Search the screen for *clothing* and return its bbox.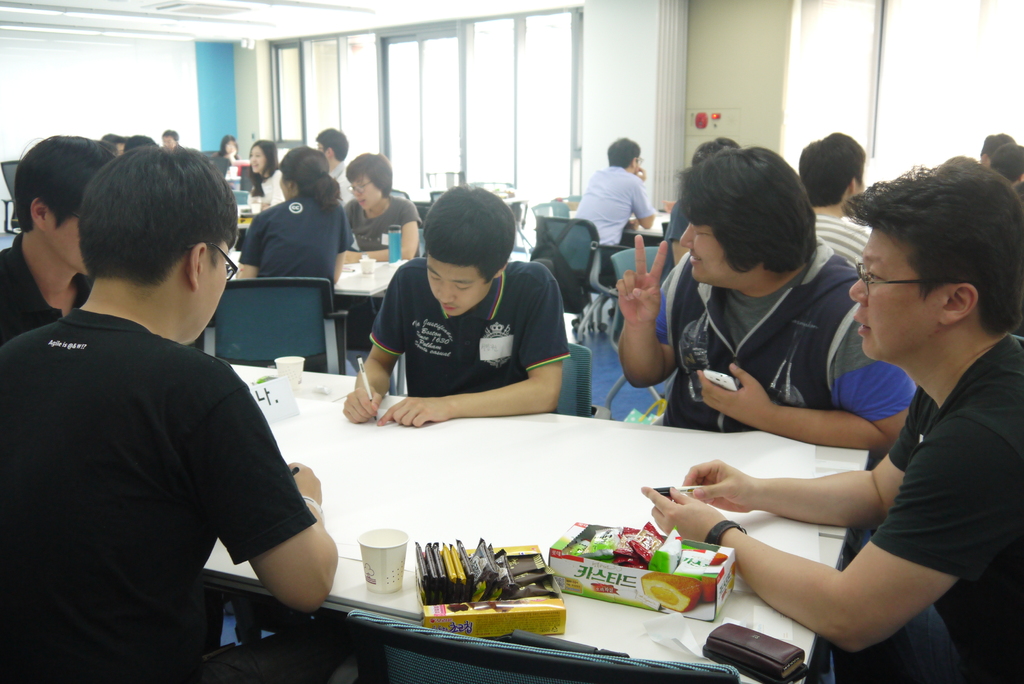
Found: box(0, 234, 61, 341).
